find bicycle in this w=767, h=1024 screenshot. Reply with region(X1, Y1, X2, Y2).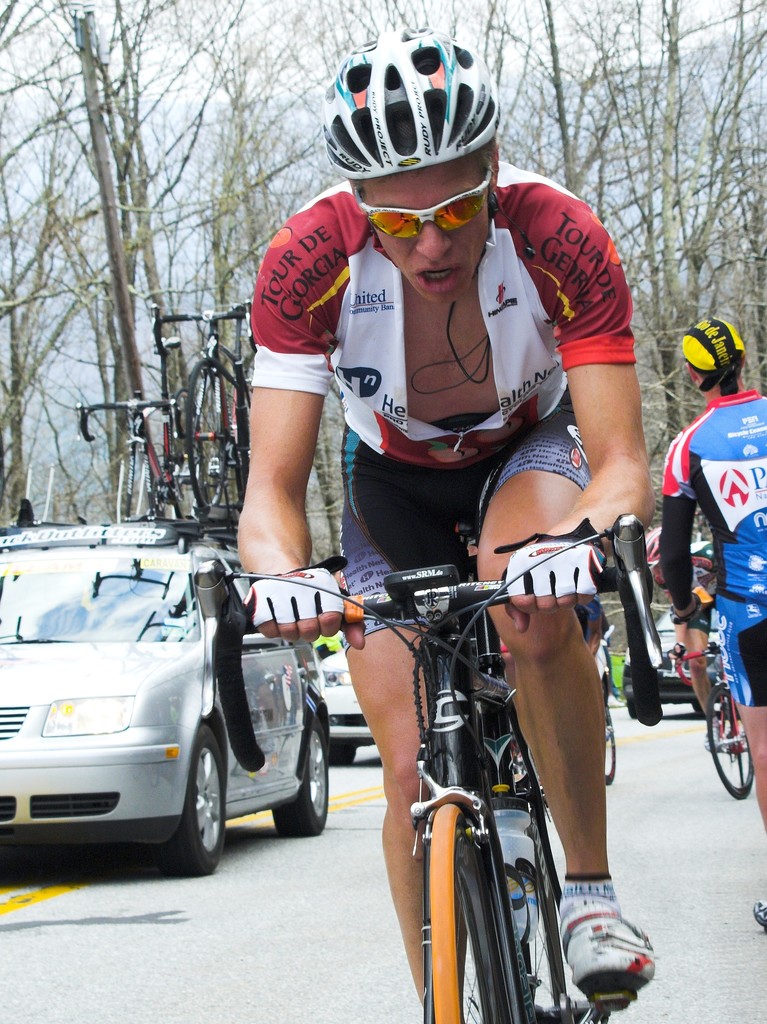
region(146, 294, 253, 518).
